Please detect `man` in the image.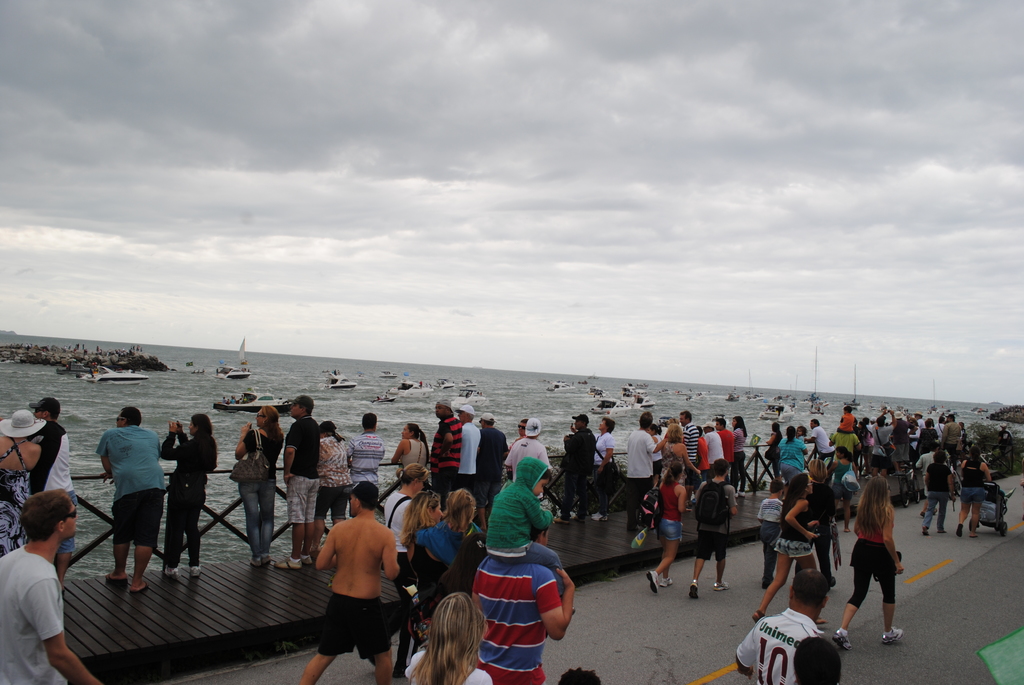
[505,414,552,479].
